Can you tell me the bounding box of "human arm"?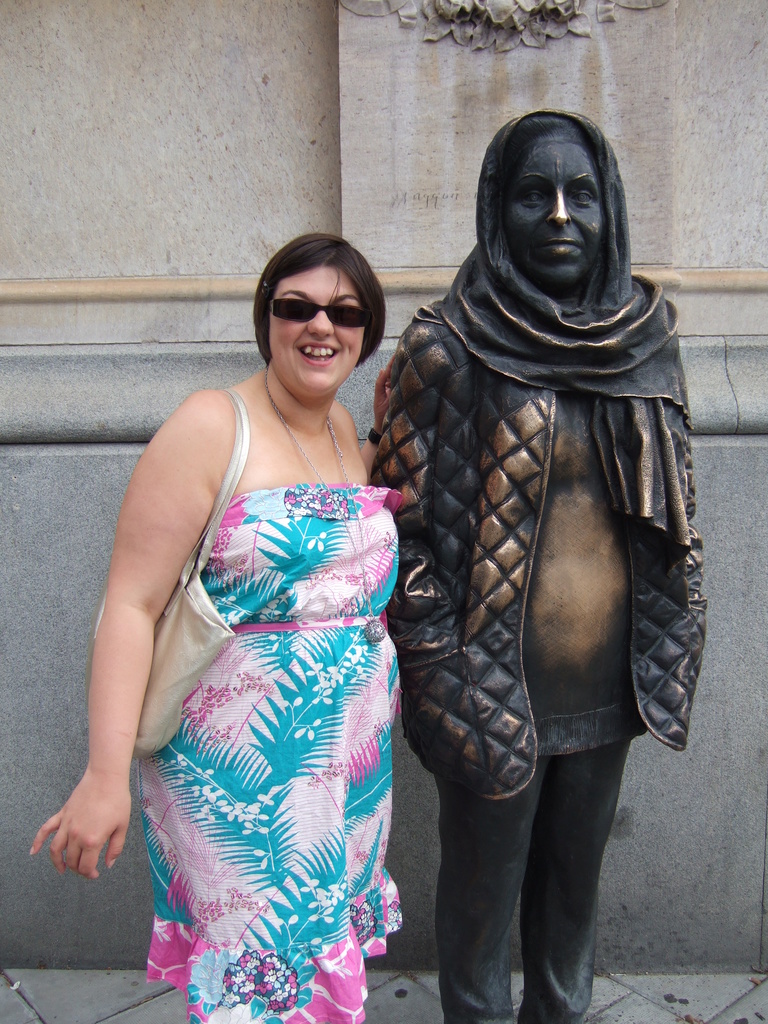
<region>349, 351, 397, 484</region>.
